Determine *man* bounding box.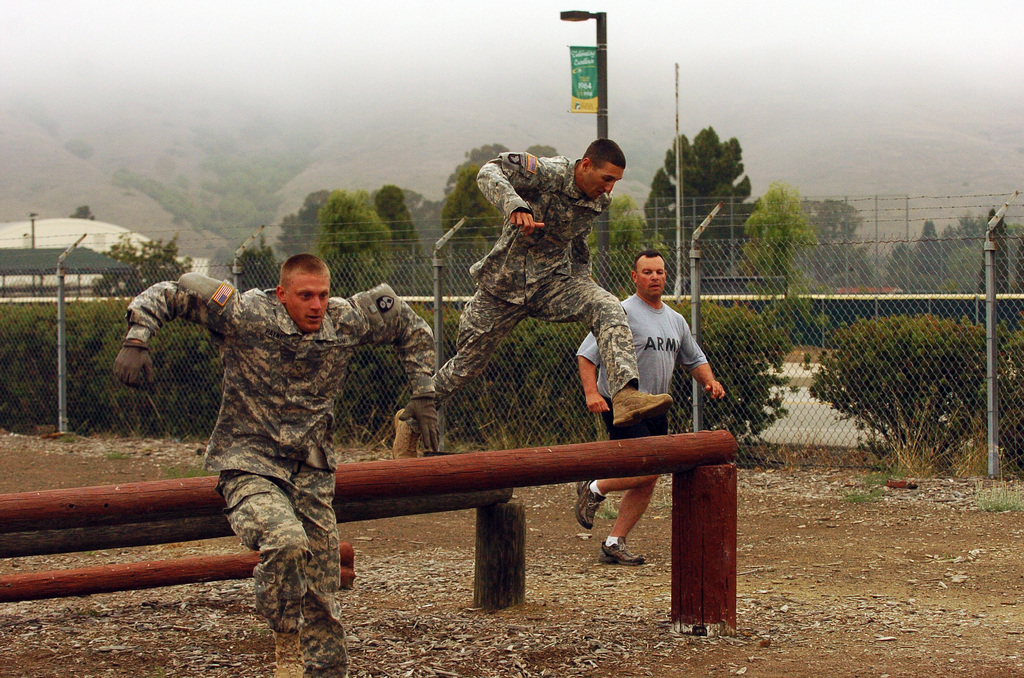
Determined: box(107, 248, 451, 677).
